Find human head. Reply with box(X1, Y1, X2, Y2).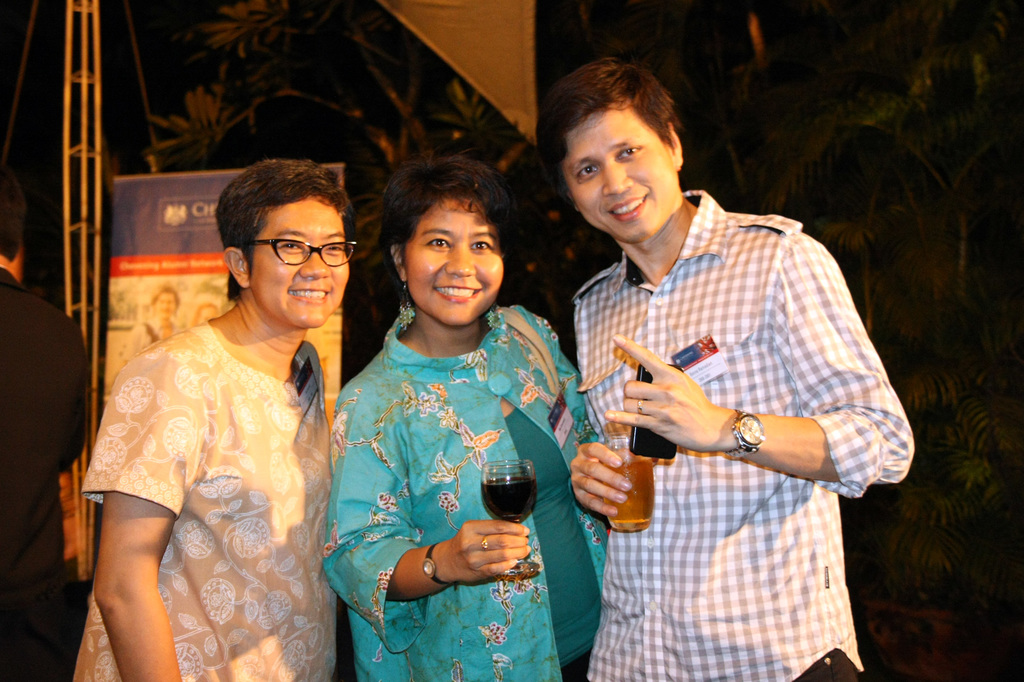
box(214, 158, 351, 326).
